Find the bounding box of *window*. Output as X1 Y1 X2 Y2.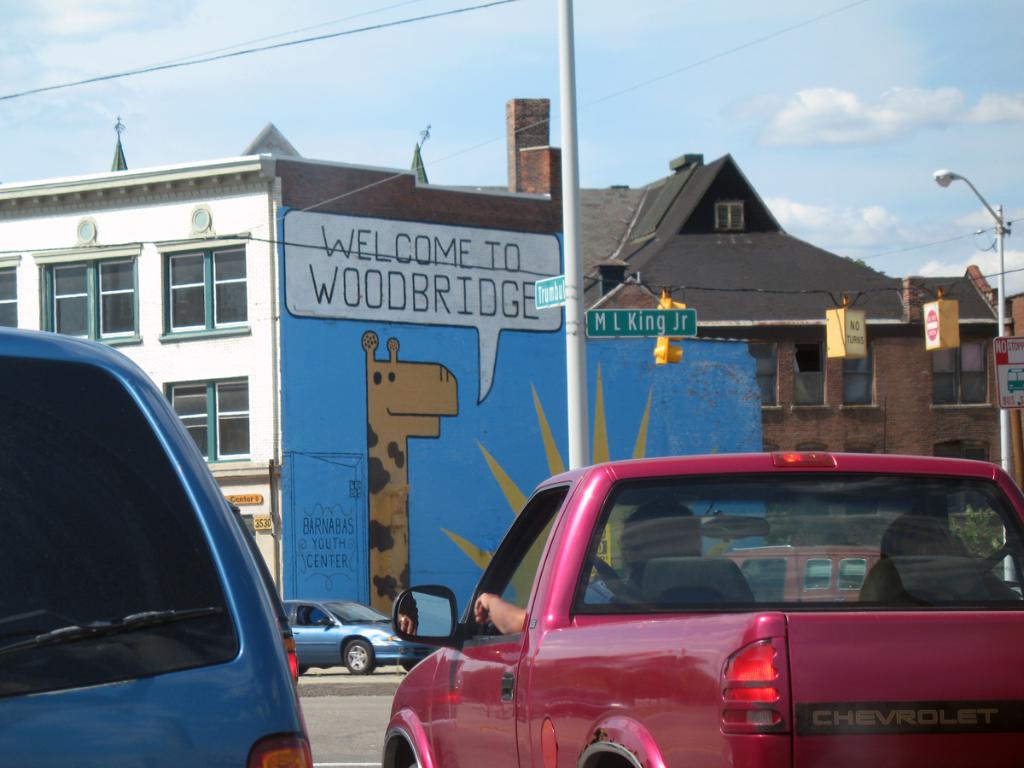
760 445 782 453.
